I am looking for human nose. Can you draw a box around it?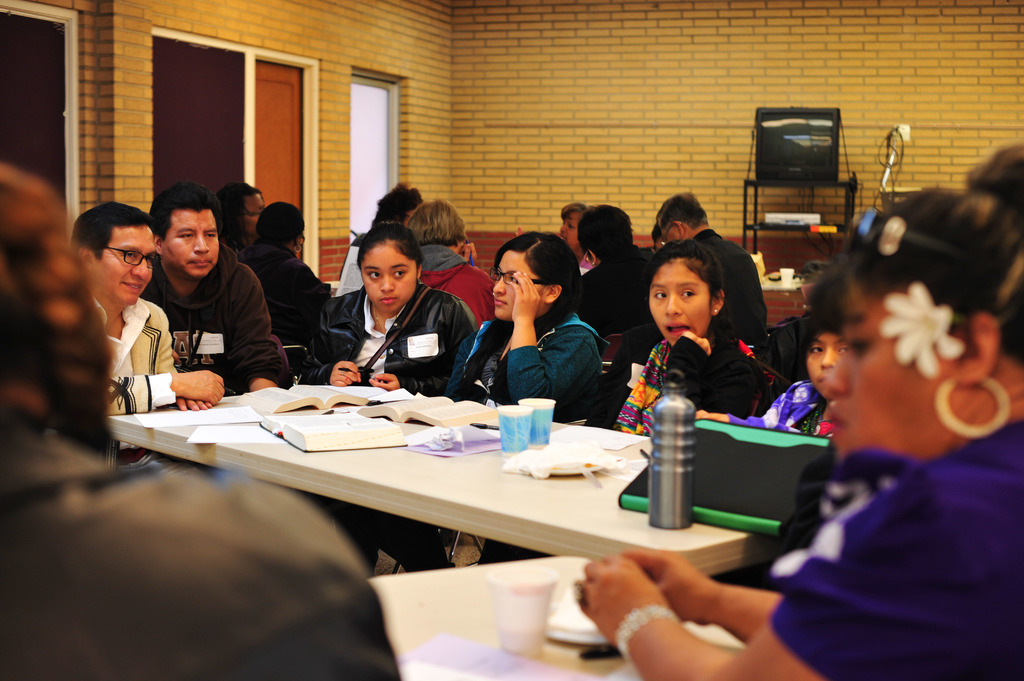
Sure, the bounding box is x1=824 y1=348 x2=851 y2=398.
